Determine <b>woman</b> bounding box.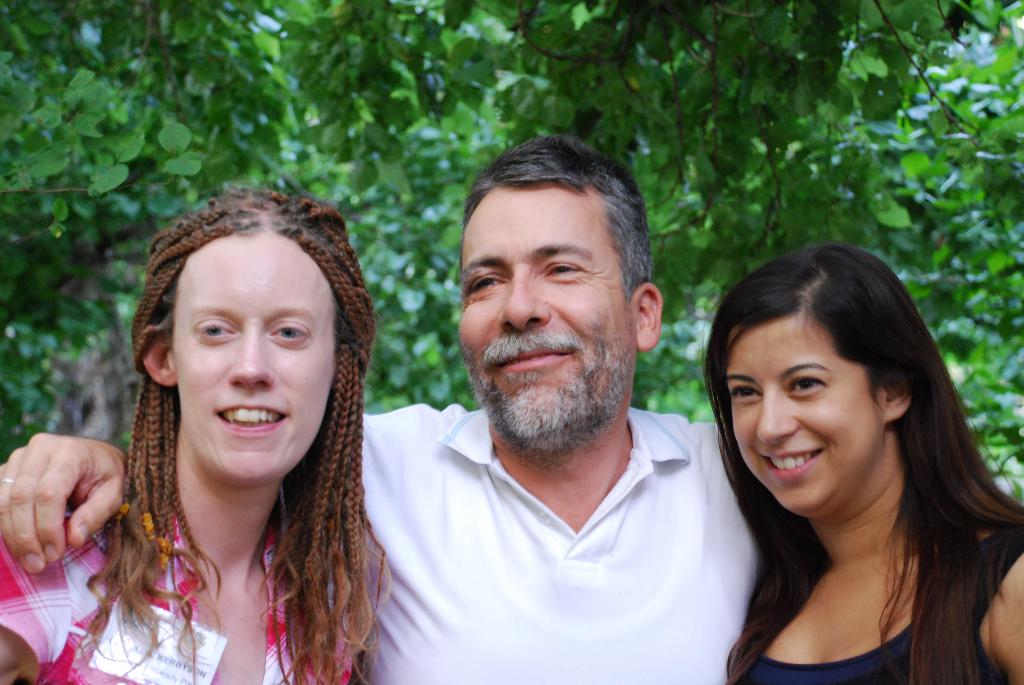
Determined: {"x1": 661, "y1": 250, "x2": 1023, "y2": 679}.
